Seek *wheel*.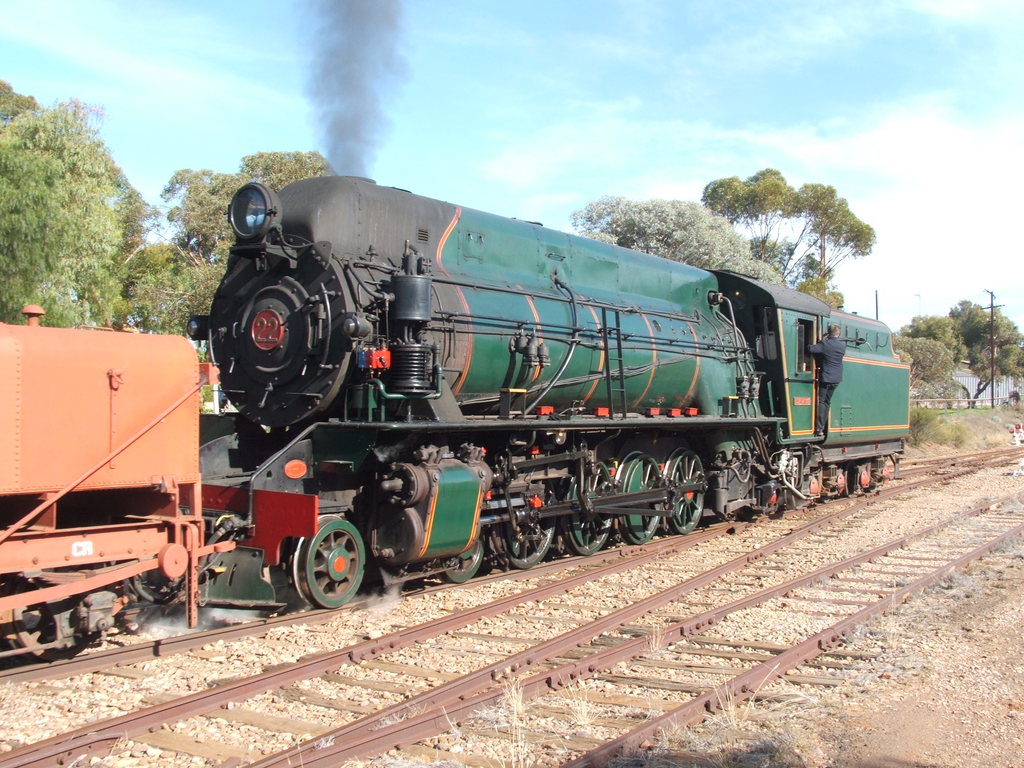
<region>615, 451, 664, 542</region>.
